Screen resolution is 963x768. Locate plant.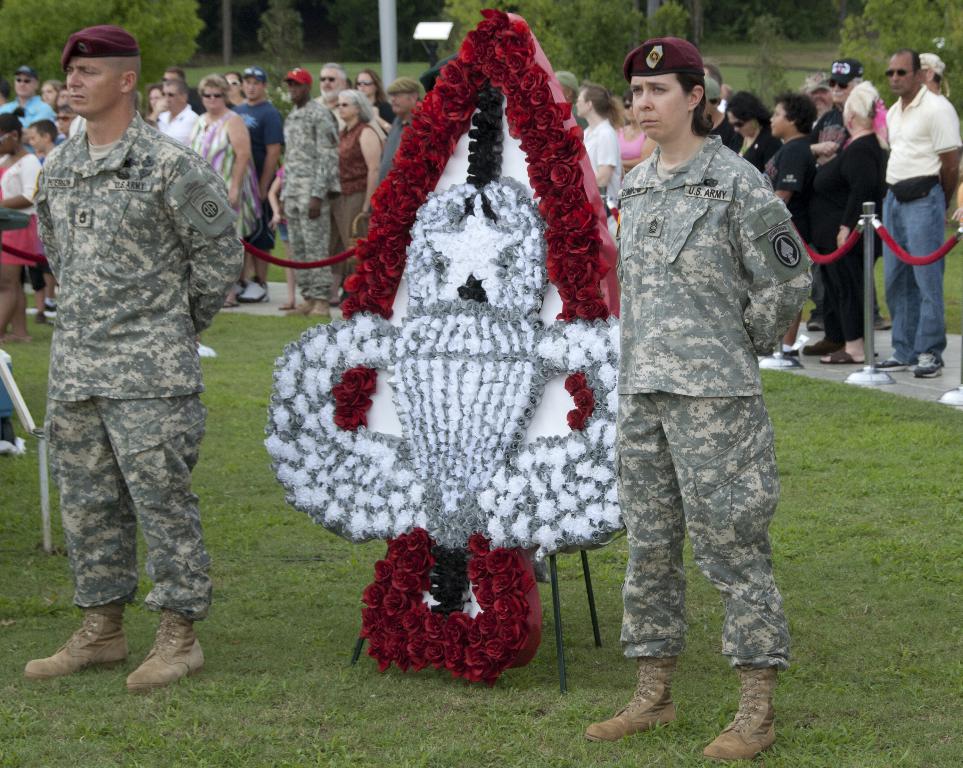
(0,0,210,111).
